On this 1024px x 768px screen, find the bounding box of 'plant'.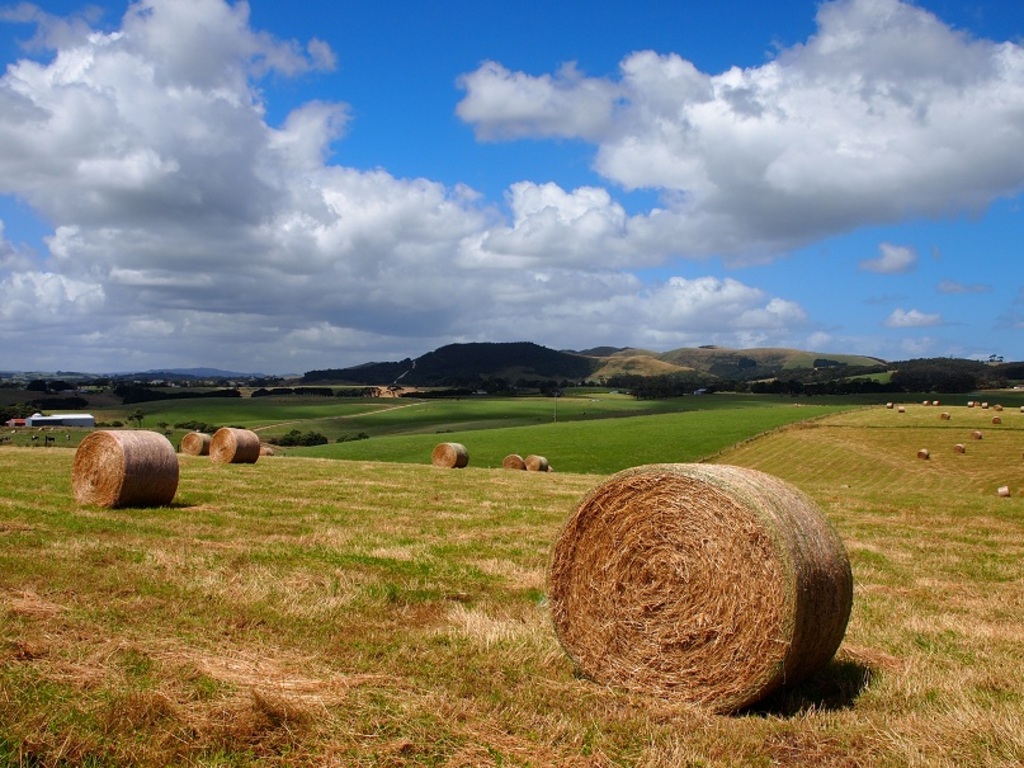
Bounding box: (left=525, top=586, right=549, bottom=606).
